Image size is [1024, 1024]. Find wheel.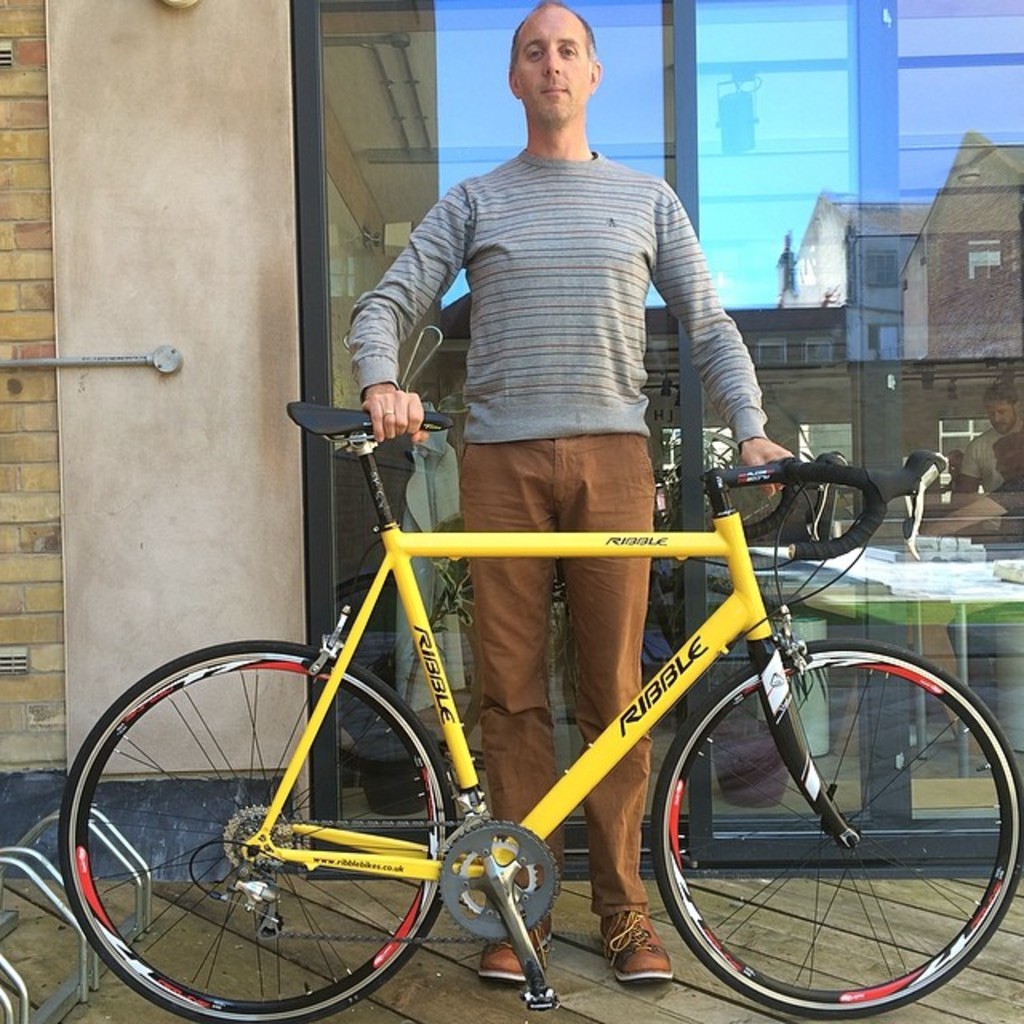
crop(674, 658, 970, 1013).
